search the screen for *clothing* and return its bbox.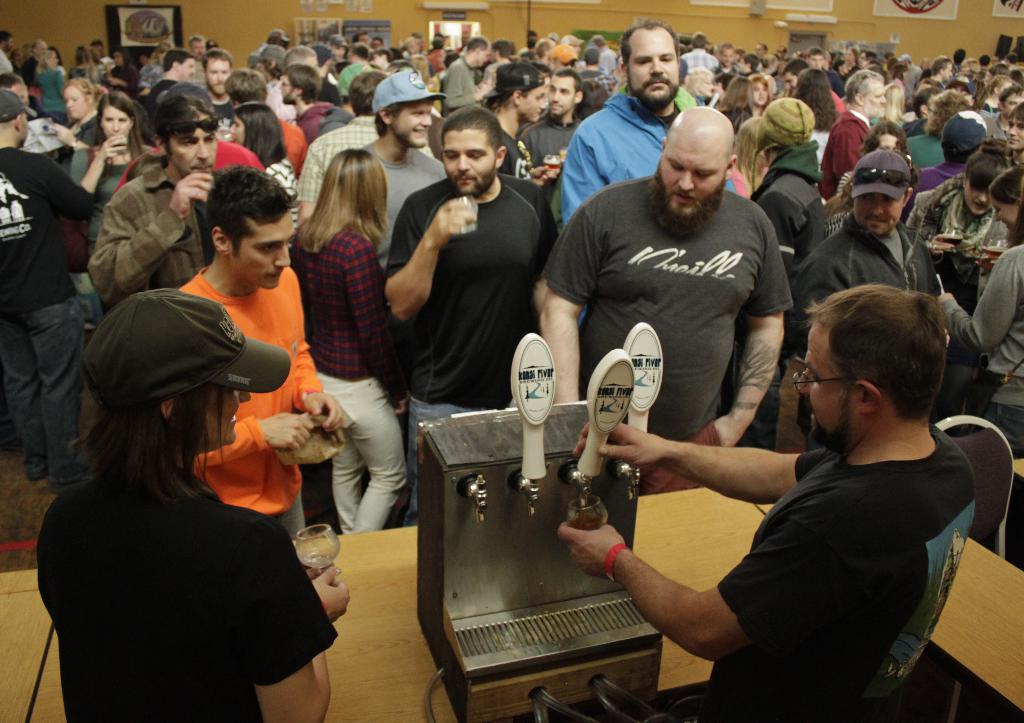
Found: {"x1": 700, "y1": 418, "x2": 977, "y2": 722}.
